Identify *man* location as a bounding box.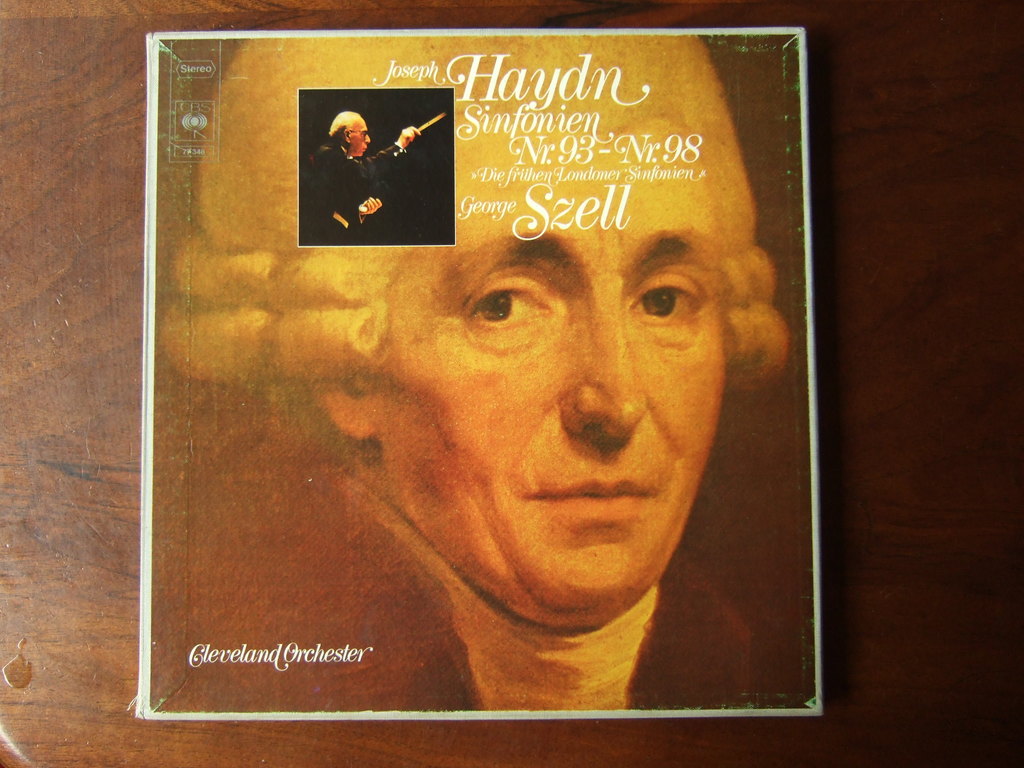
139:39:851:725.
